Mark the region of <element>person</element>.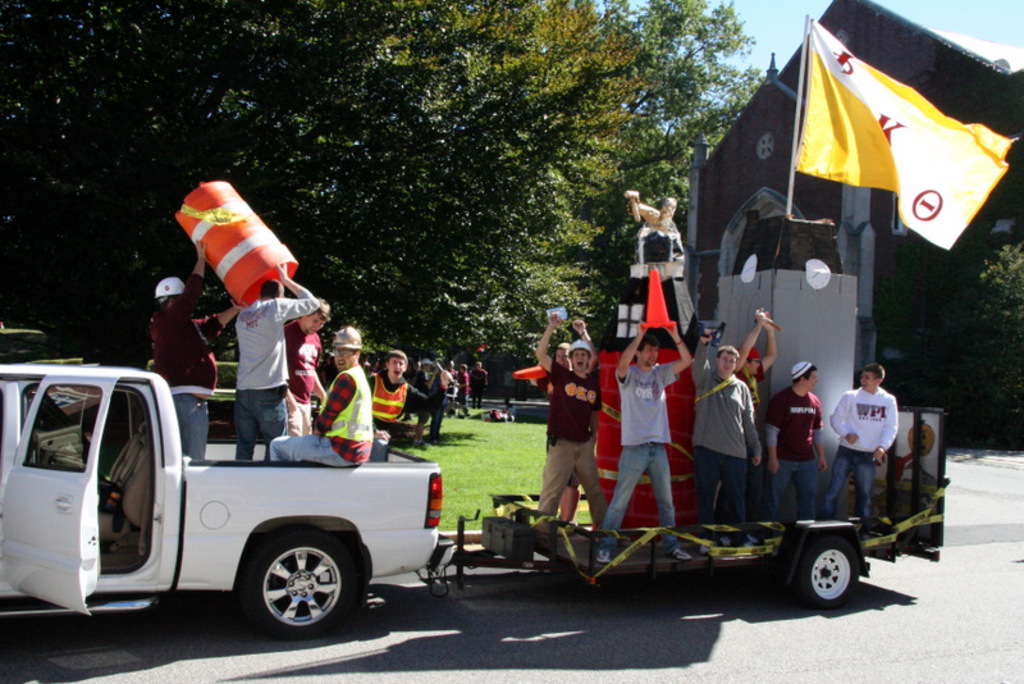
Region: (x1=685, y1=322, x2=759, y2=529).
